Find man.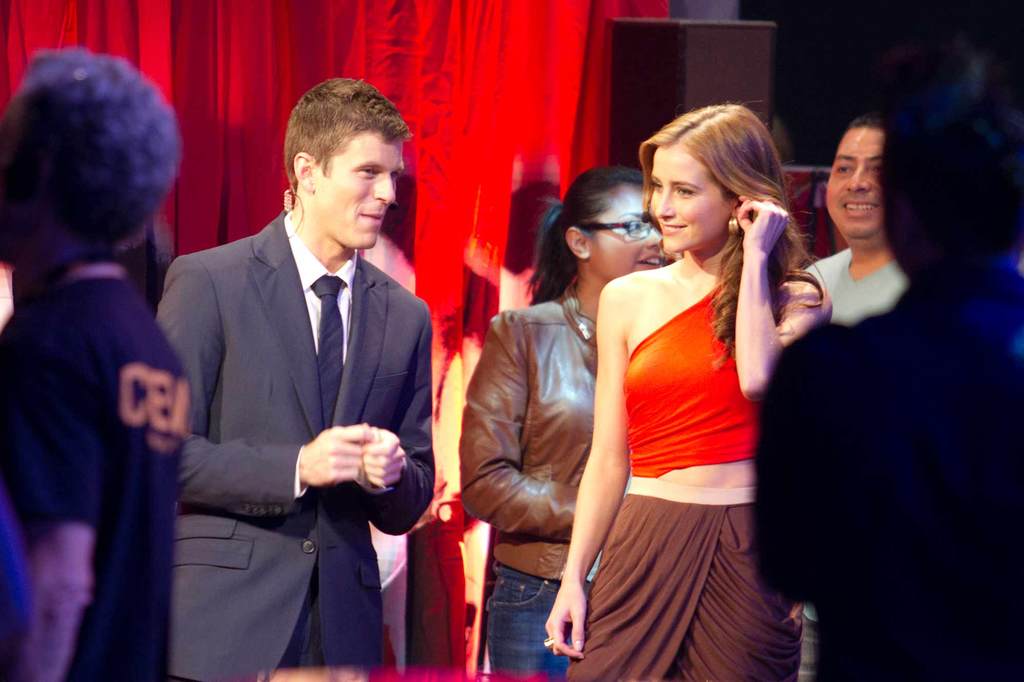
detection(8, 47, 191, 677).
